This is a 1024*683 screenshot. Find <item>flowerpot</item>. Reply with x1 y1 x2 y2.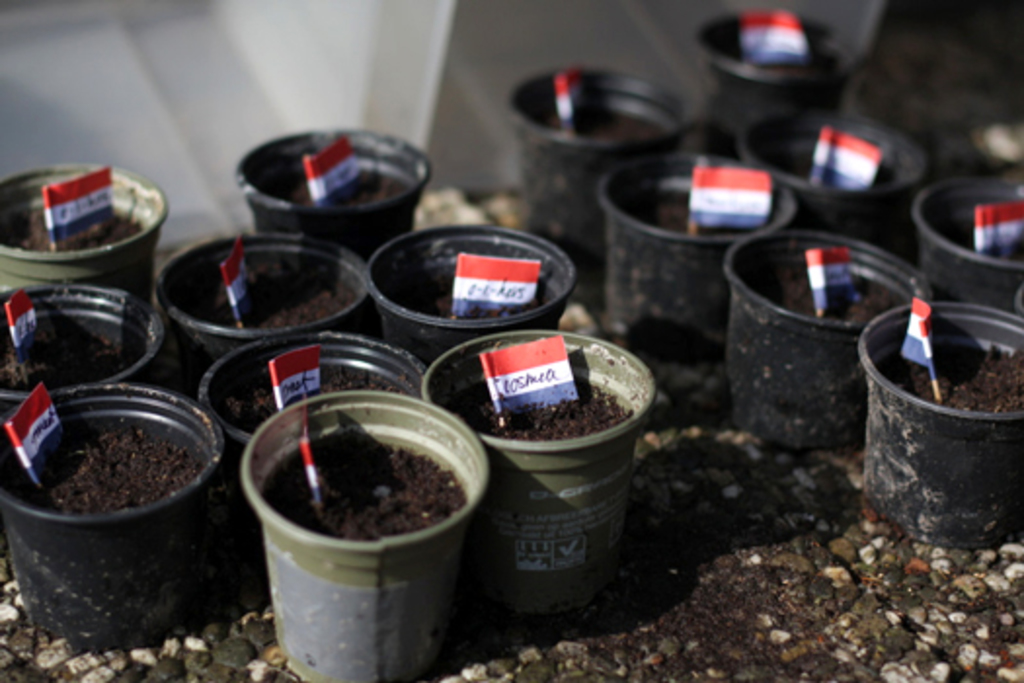
694 8 854 139.
